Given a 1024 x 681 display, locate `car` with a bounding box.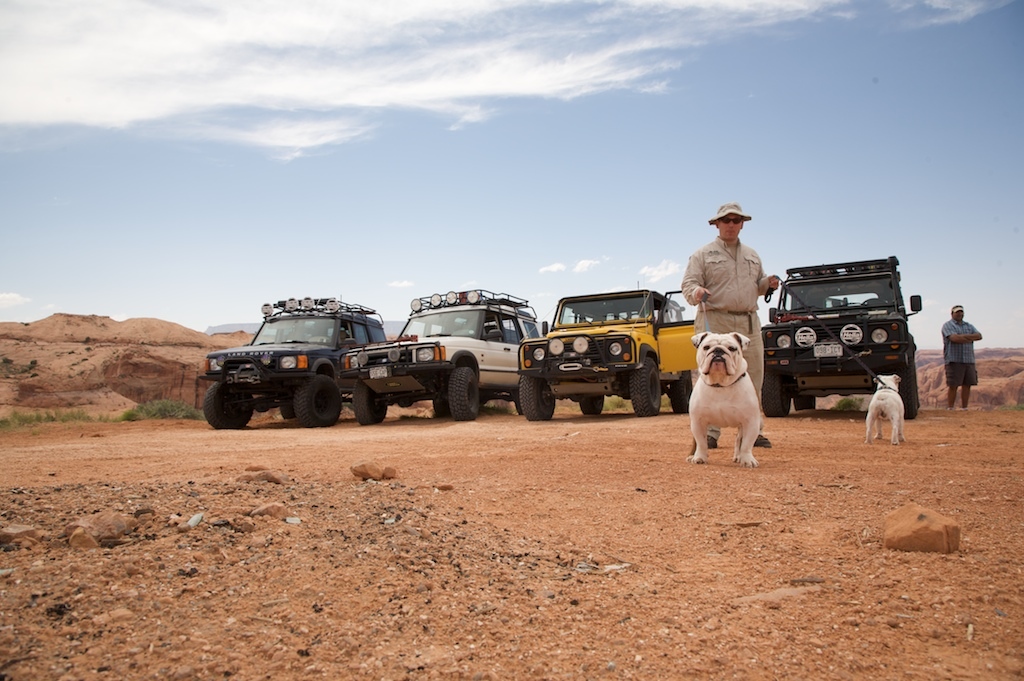
Located: region(198, 297, 386, 424).
